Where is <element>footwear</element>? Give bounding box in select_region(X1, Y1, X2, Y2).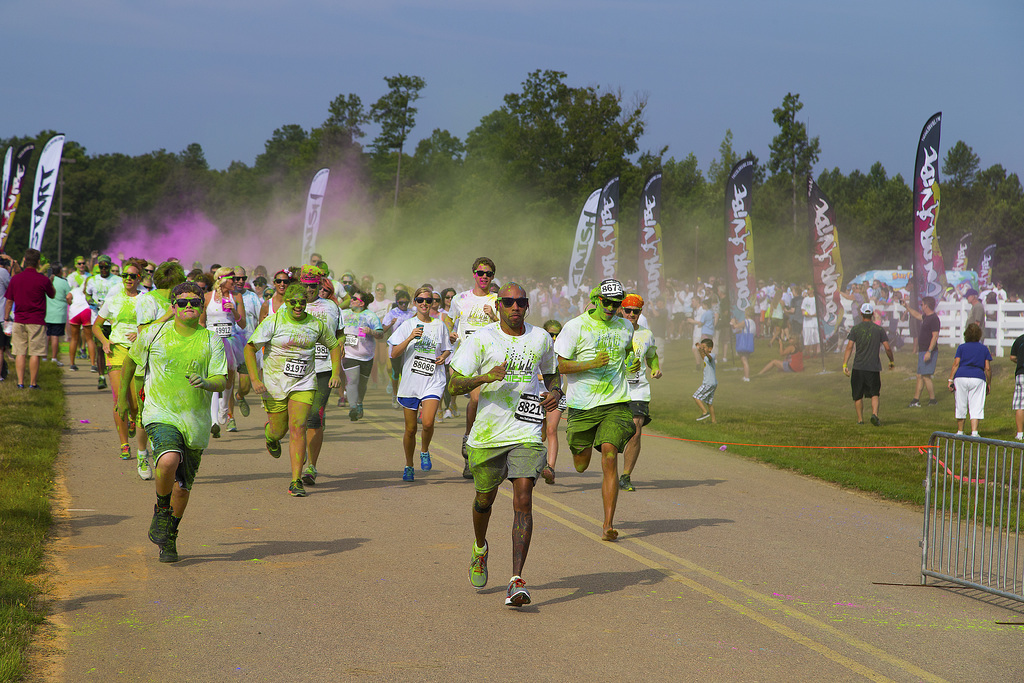
select_region(867, 413, 879, 428).
